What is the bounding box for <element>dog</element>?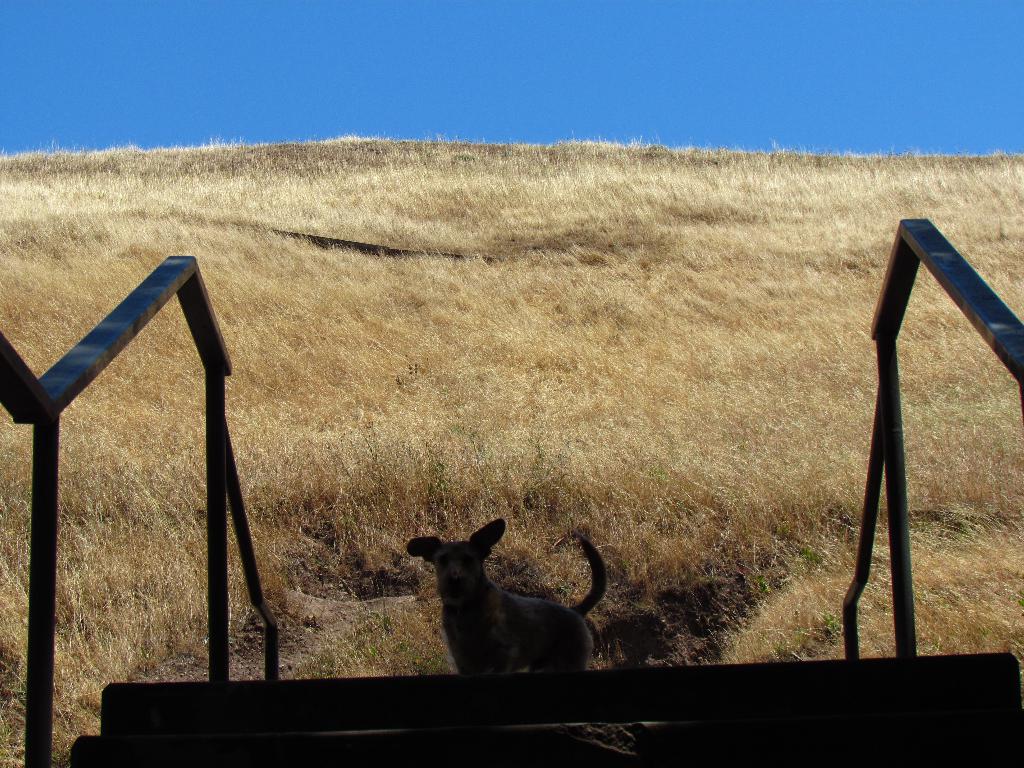
BBox(404, 518, 611, 678).
